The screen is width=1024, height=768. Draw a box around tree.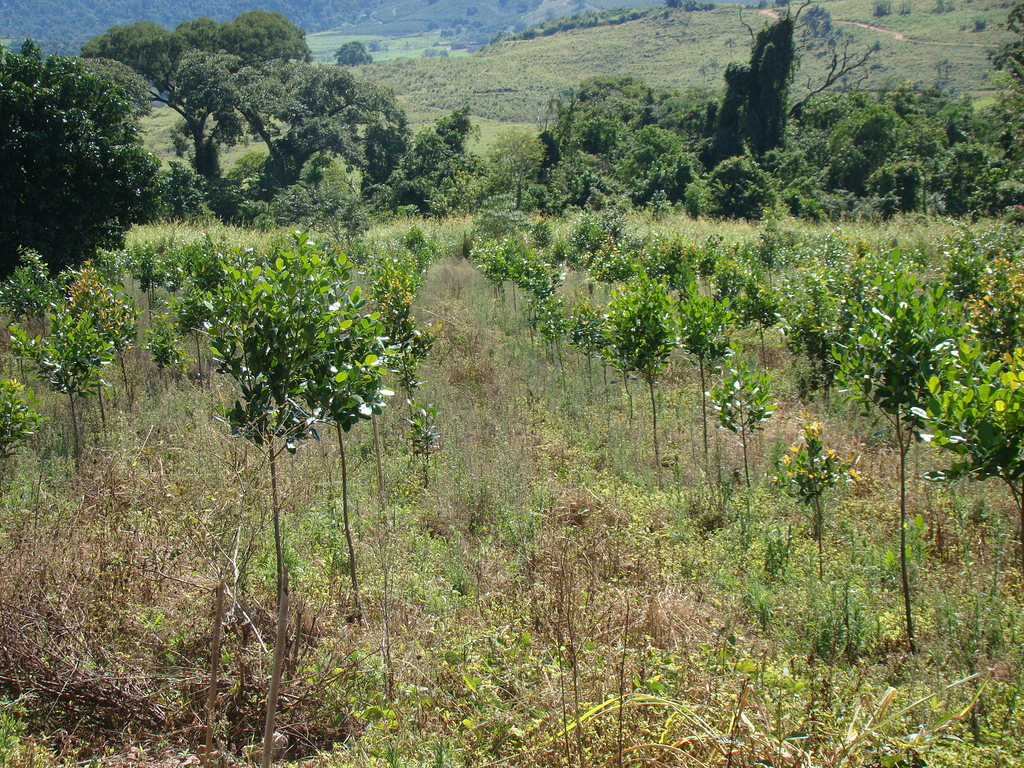
0, 36, 159, 268.
